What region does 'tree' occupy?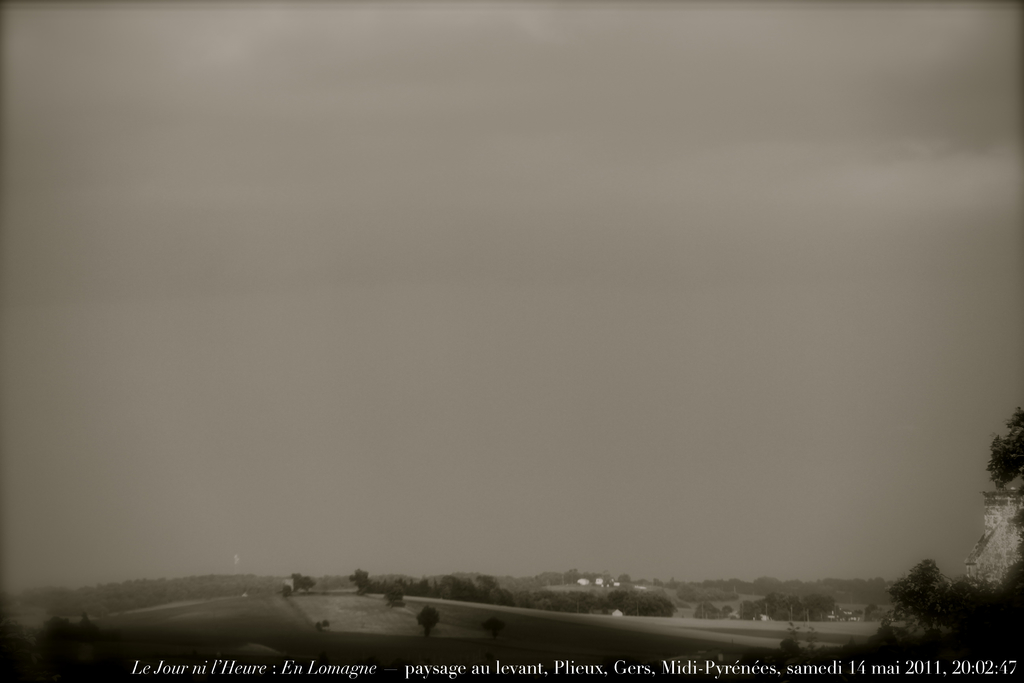
x1=982 y1=404 x2=1023 y2=495.
